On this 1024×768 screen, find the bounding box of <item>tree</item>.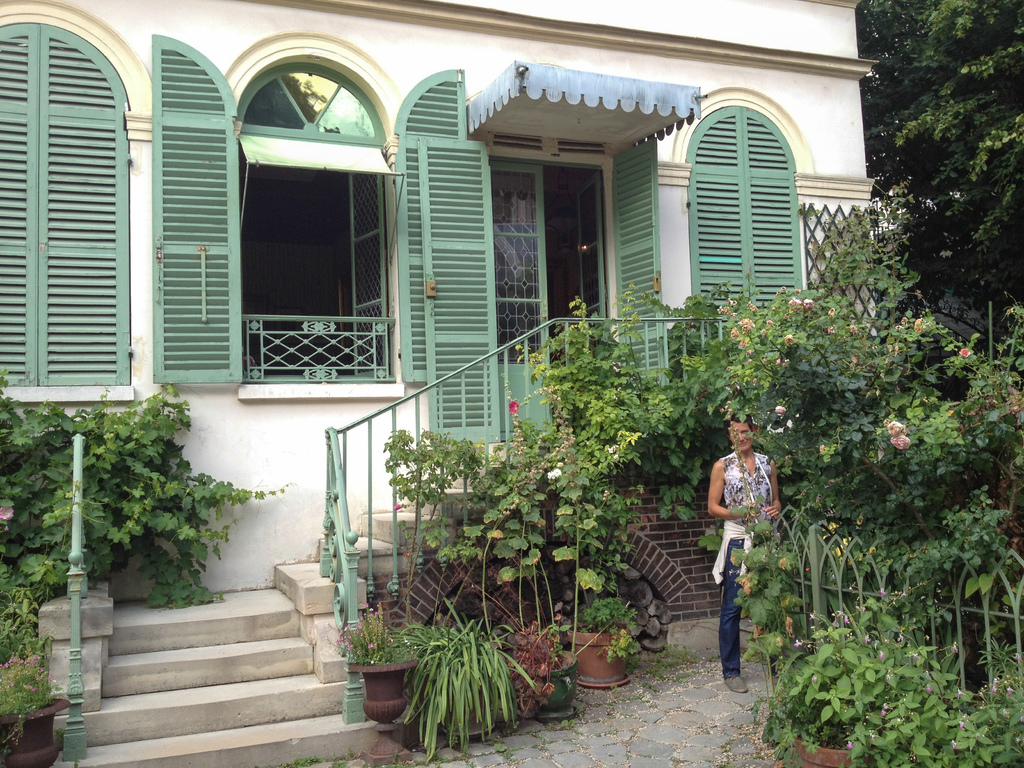
Bounding box: [857, 0, 1023, 397].
